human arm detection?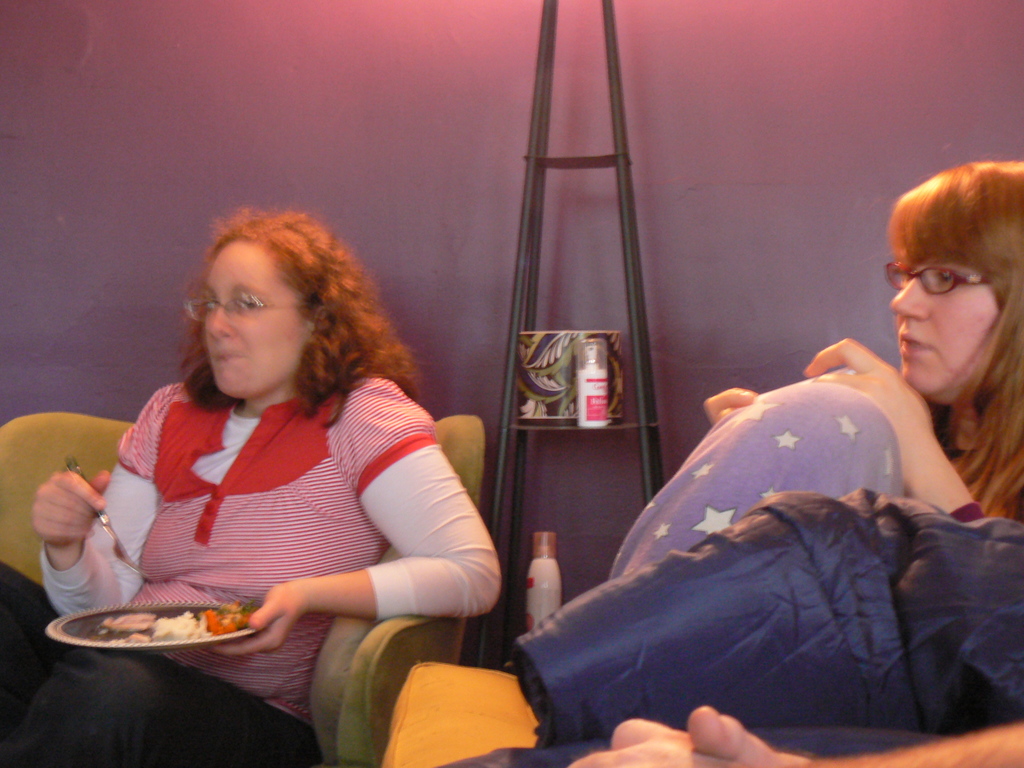
detection(328, 413, 488, 676)
